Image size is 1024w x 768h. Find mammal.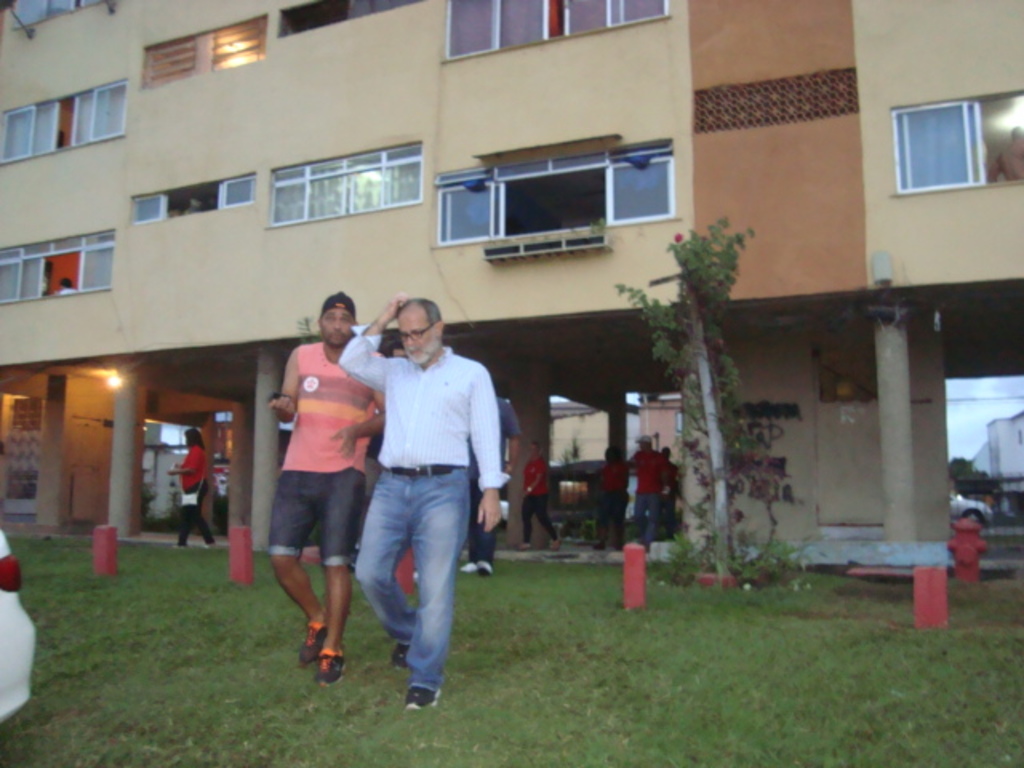
(630, 435, 672, 546).
